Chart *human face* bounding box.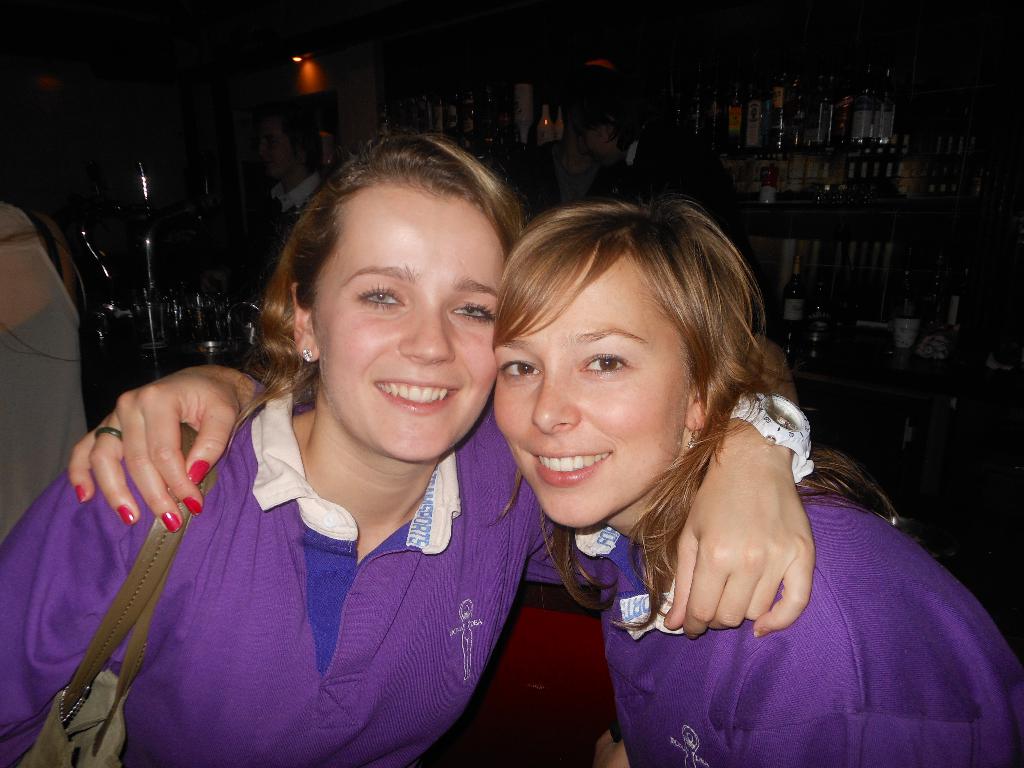
Charted: box=[493, 254, 690, 529].
